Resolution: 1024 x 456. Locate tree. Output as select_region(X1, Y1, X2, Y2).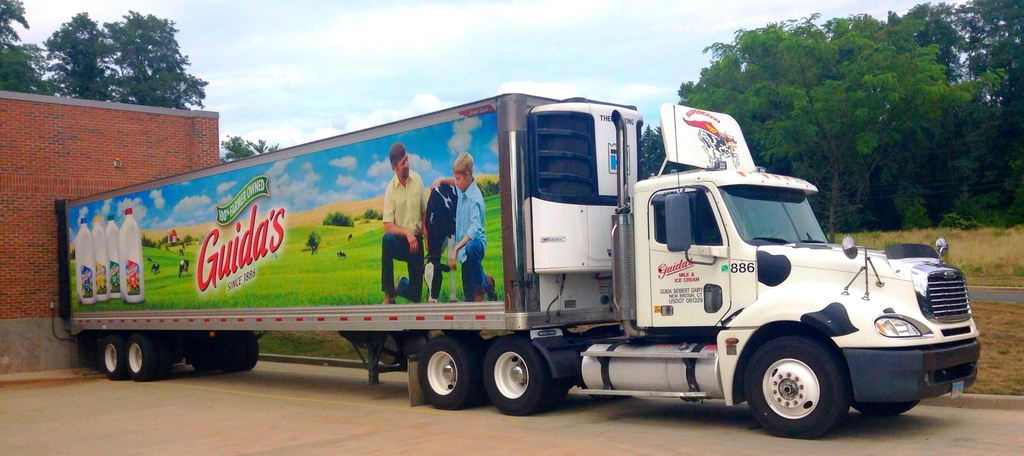
select_region(303, 230, 323, 253).
